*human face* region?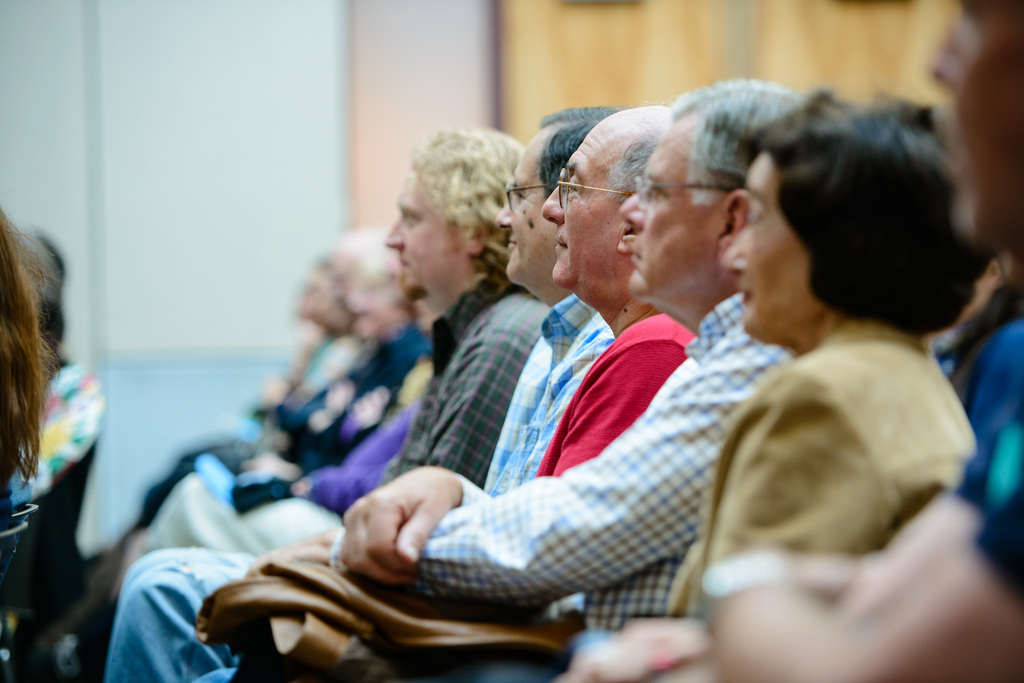
<box>539,136,619,291</box>
